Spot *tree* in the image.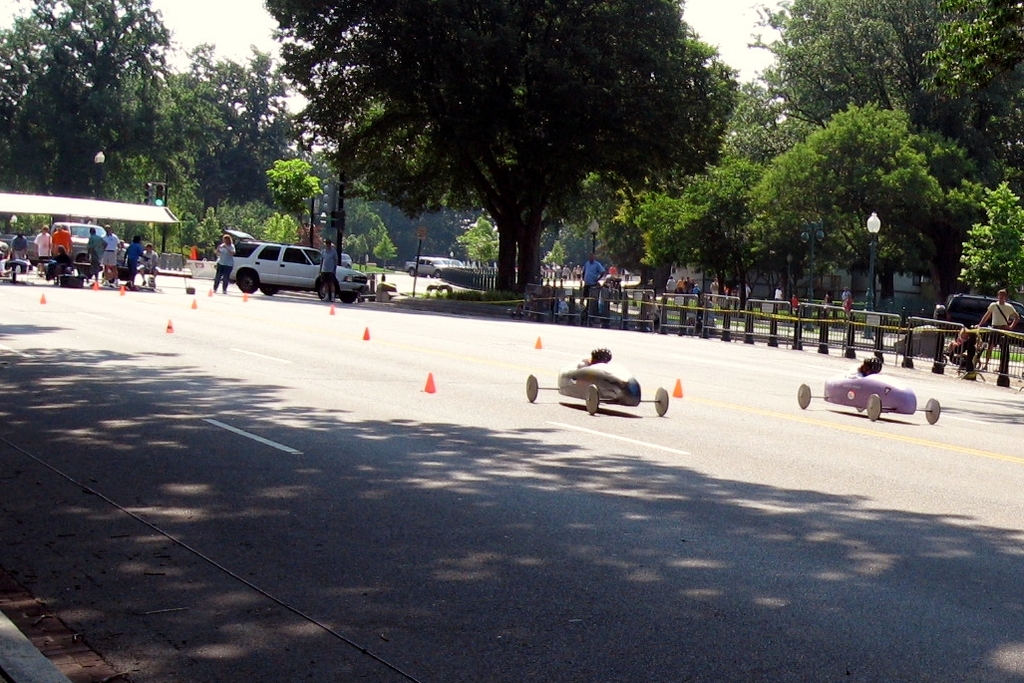
*tree* found at (459,214,499,270).
